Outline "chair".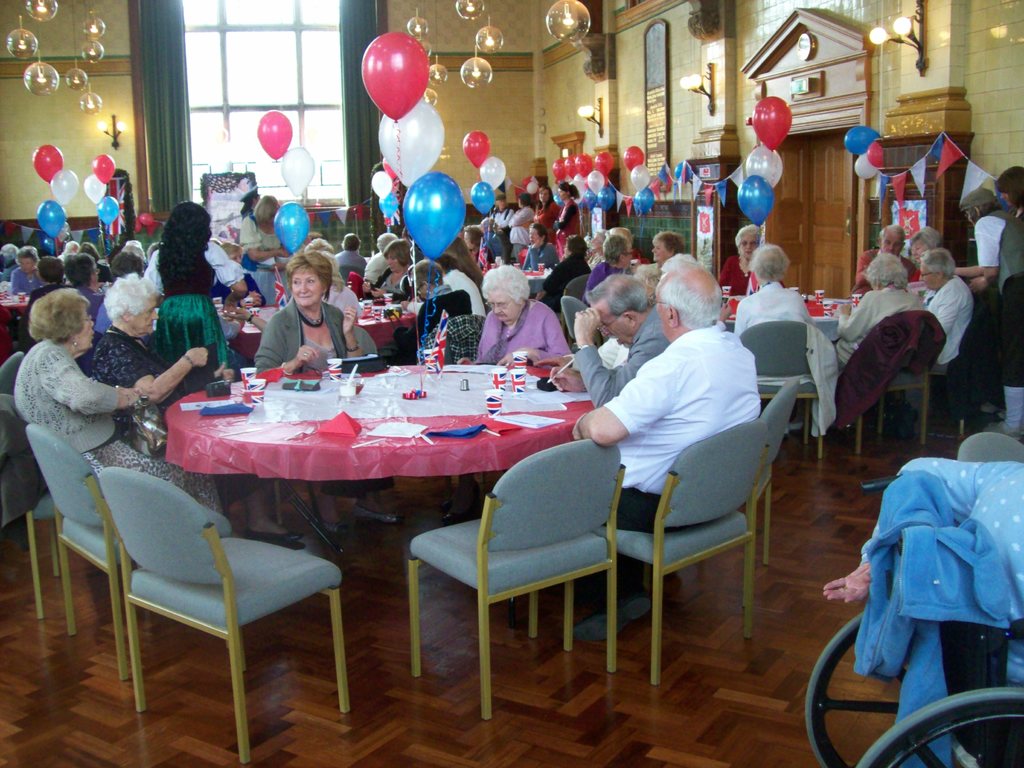
Outline: left=410, top=437, right=620, bottom=723.
